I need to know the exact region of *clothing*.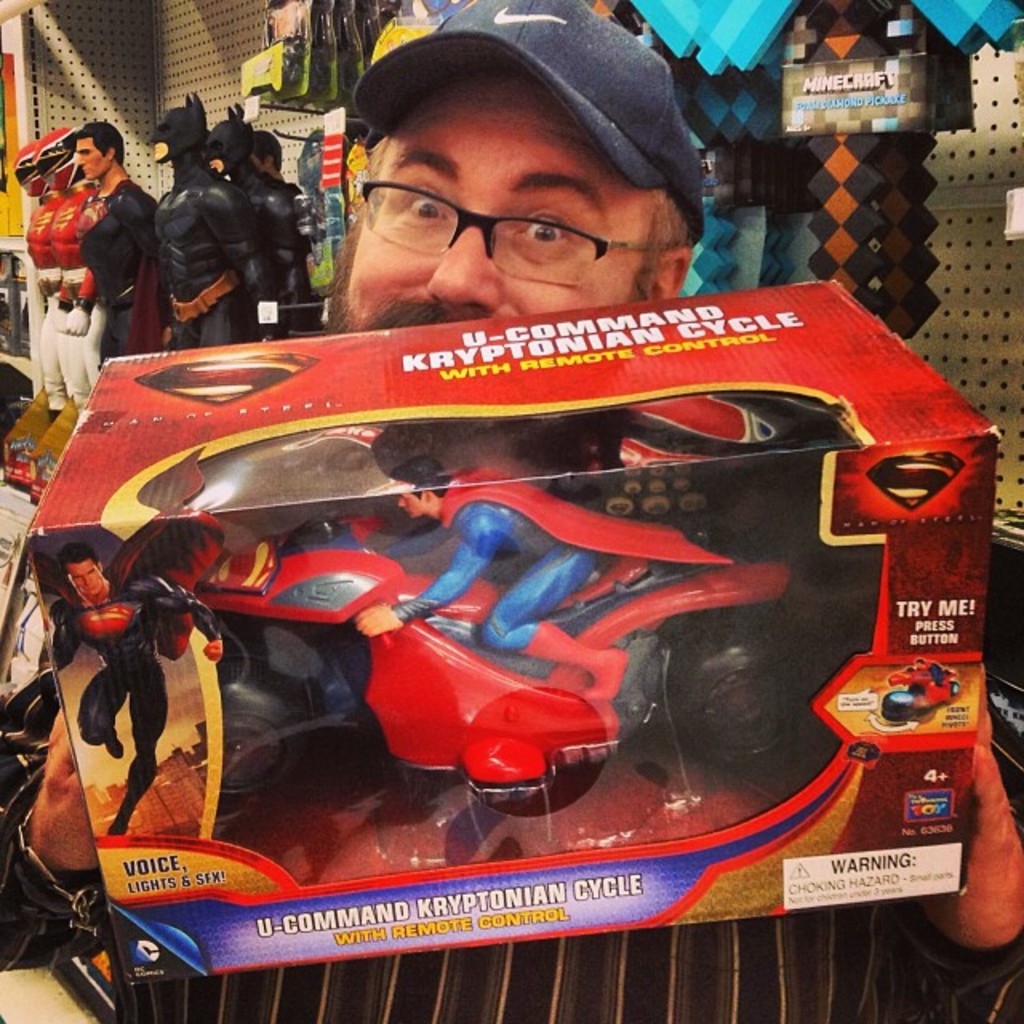
Region: 24:197:58:398.
